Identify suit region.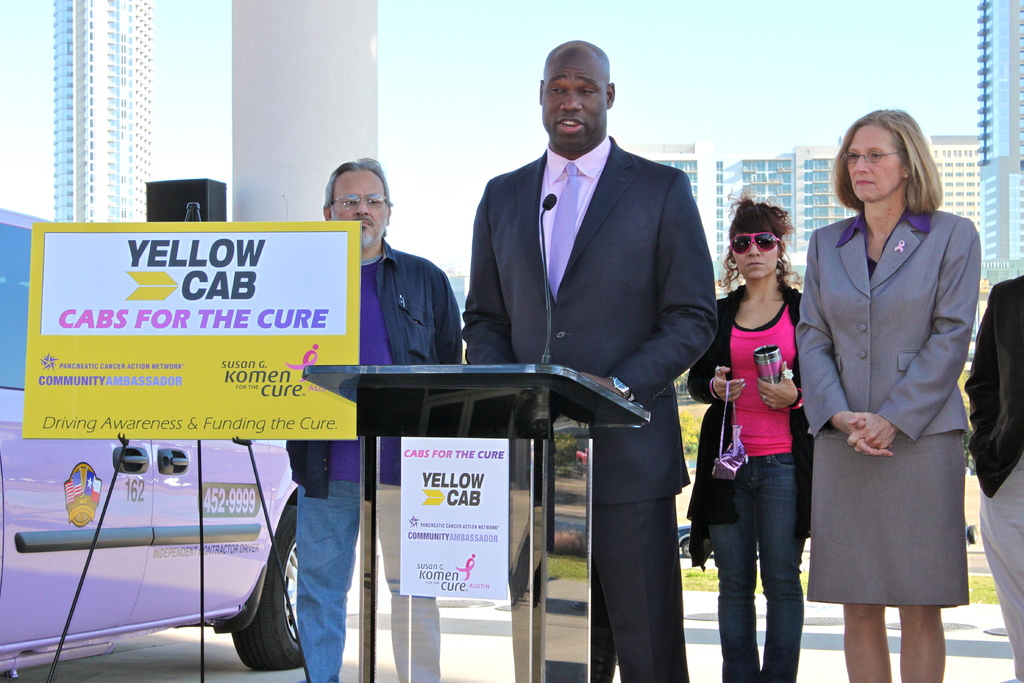
Region: box=[792, 198, 984, 437].
